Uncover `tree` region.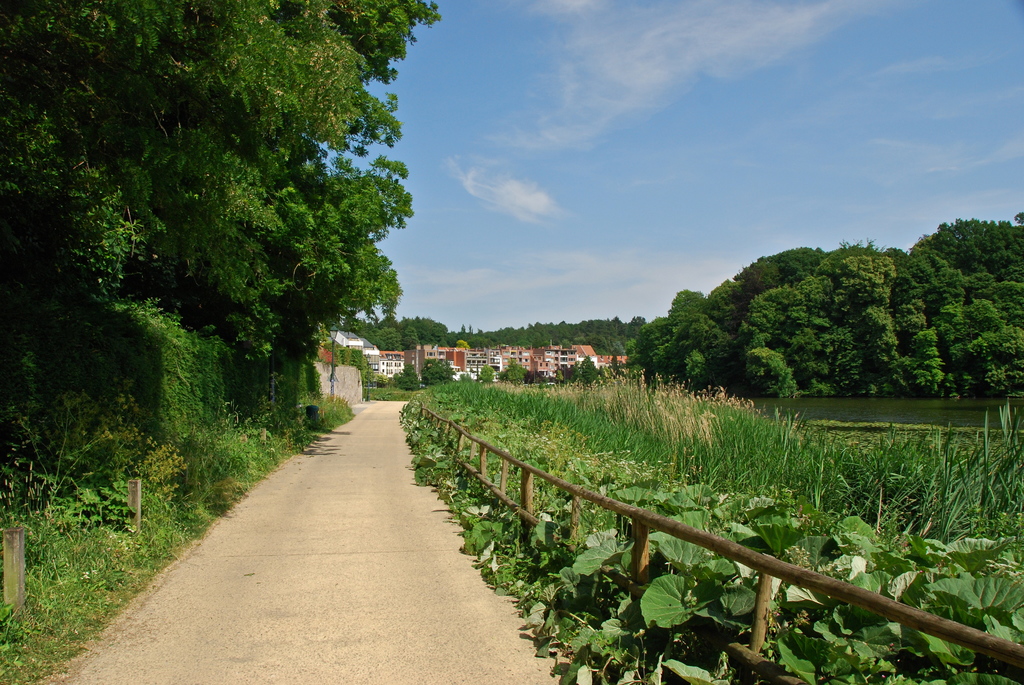
Uncovered: bbox(417, 352, 460, 391).
